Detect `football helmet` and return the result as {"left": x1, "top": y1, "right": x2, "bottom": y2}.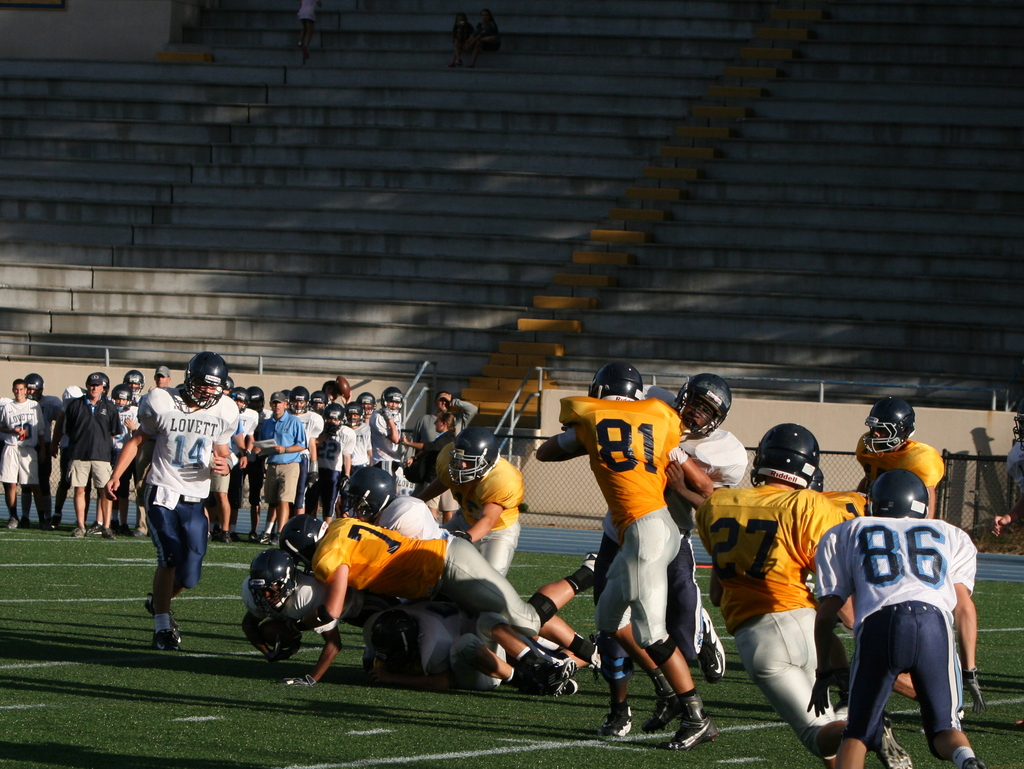
{"left": 869, "top": 463, "right": 925, "bottom": 515}.
